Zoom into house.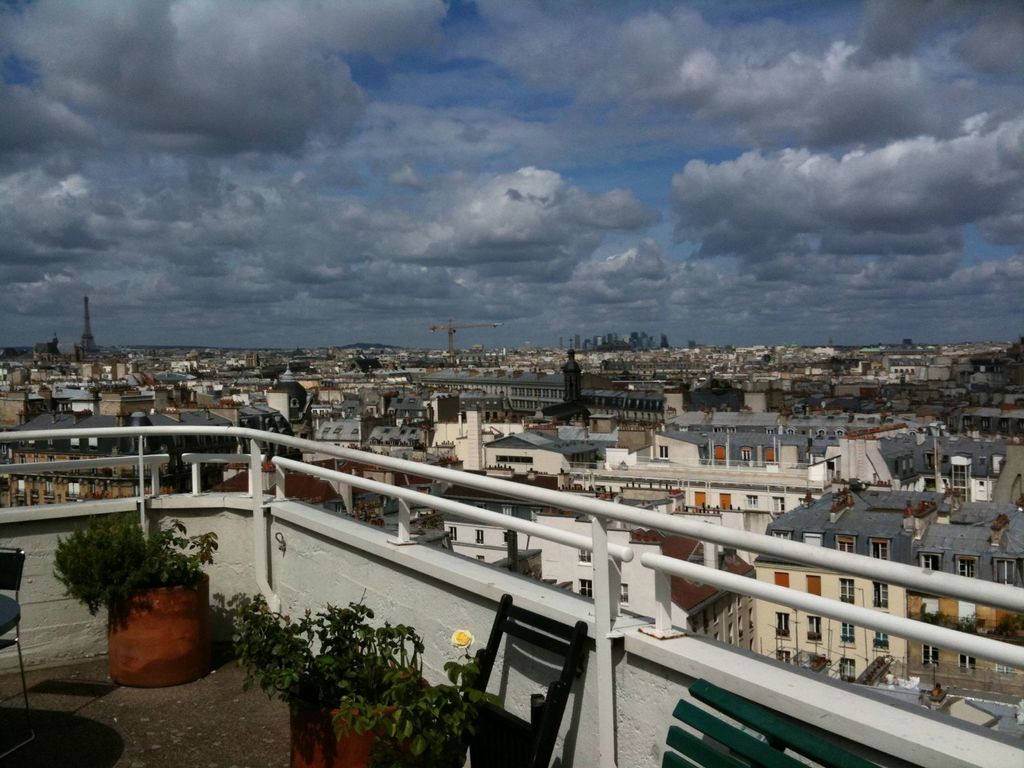
Zoom target: <box>467,426,579,476</box>.
